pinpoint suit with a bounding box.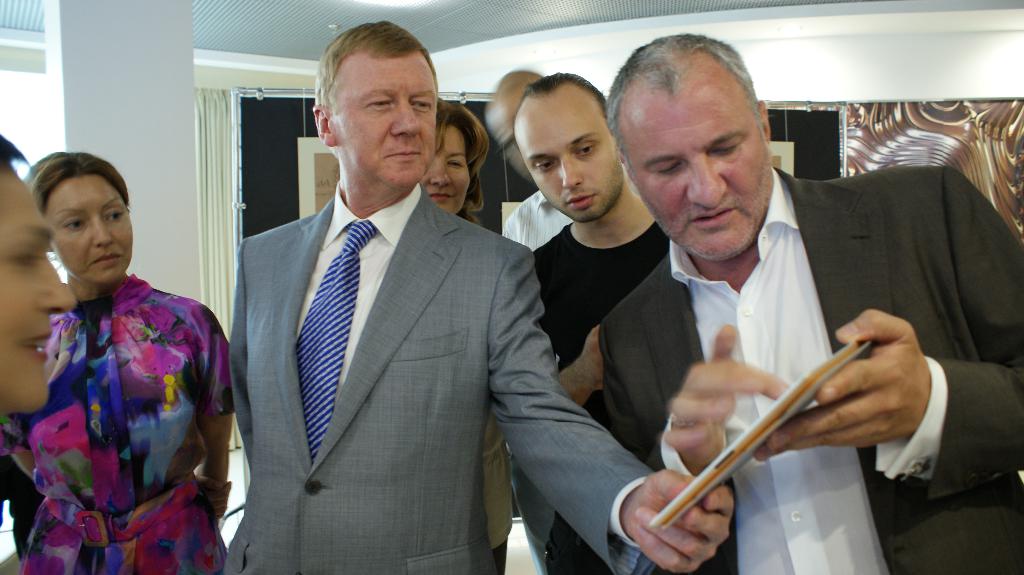
(228, 178, 650, 574).
